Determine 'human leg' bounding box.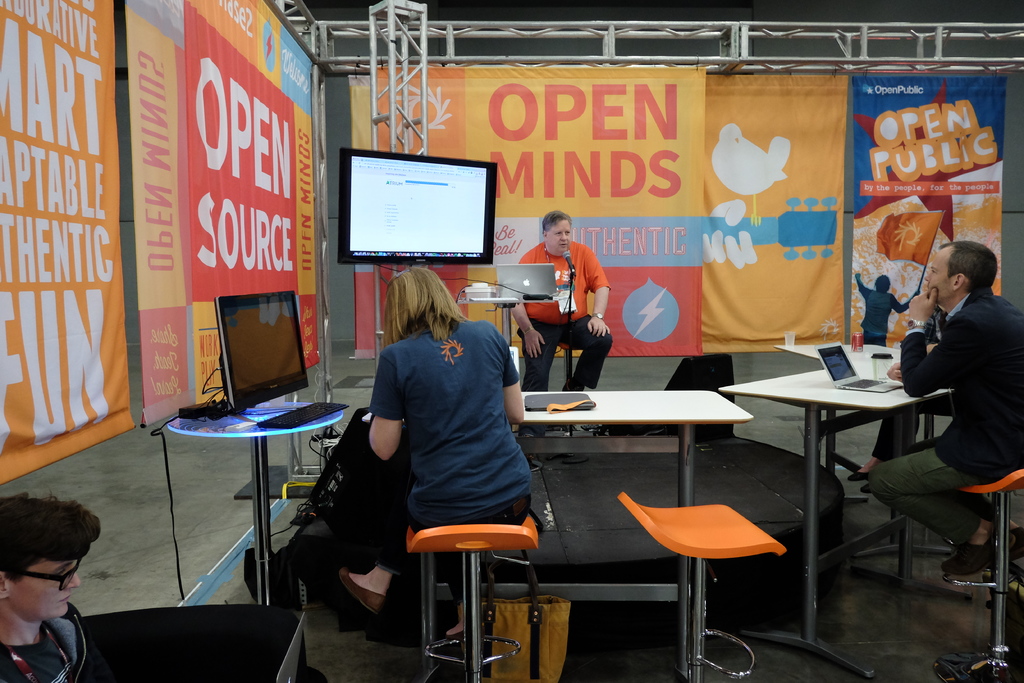
Determined: bbox=[516, 322, 554, 397].
